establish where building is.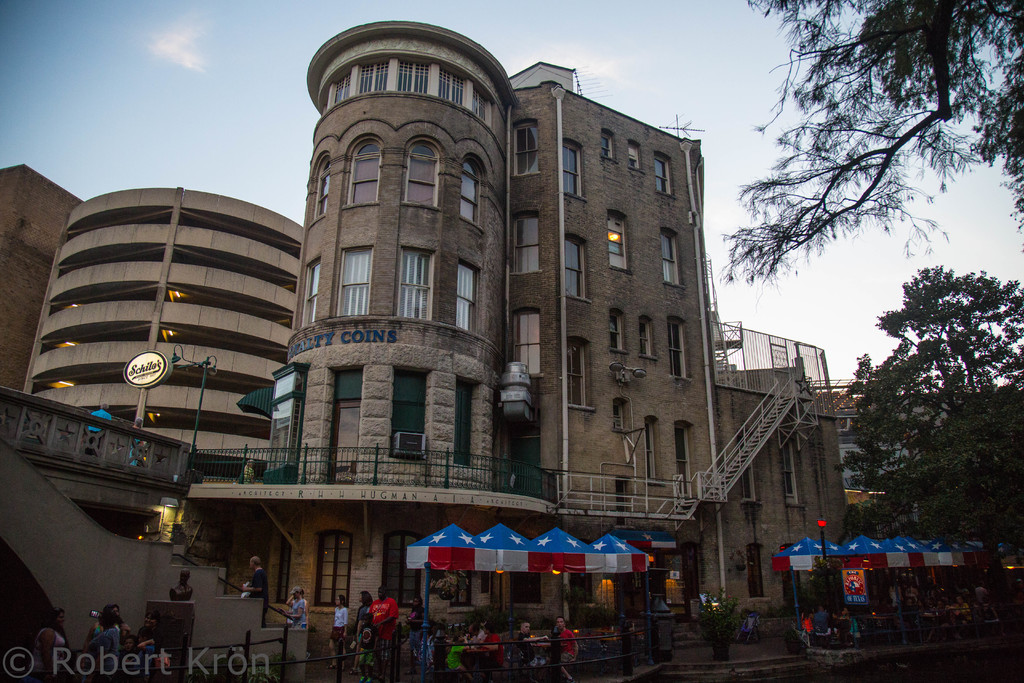
Established at x1=228, y1=21, x2=848, y2=677.
